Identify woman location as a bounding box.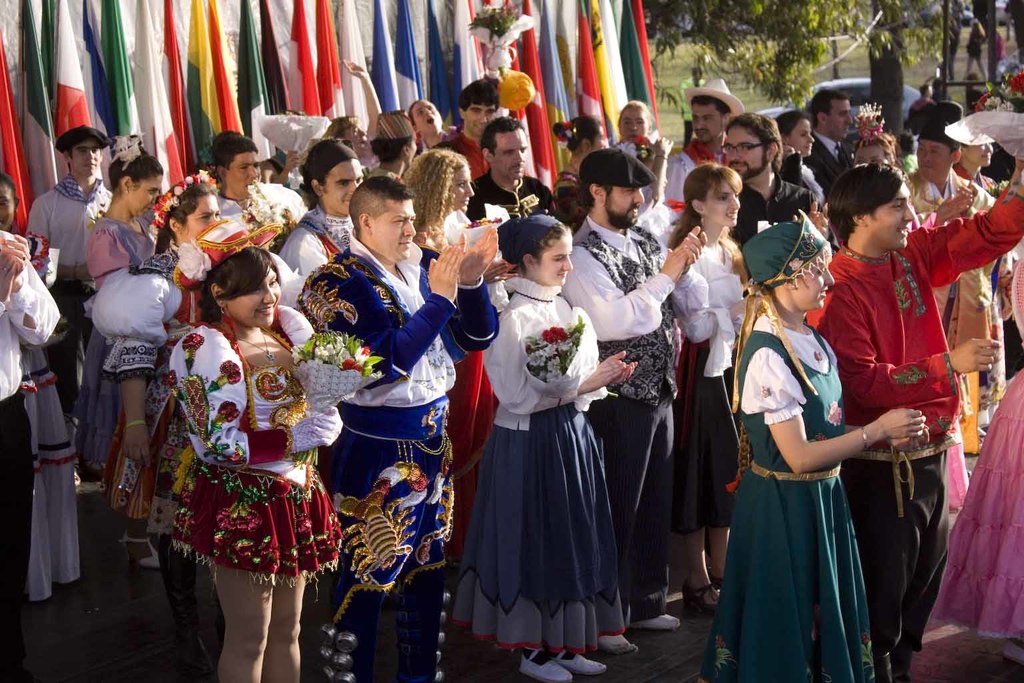
{"left": 100, "top": 161, "right": 221, "bottom": 657}.
